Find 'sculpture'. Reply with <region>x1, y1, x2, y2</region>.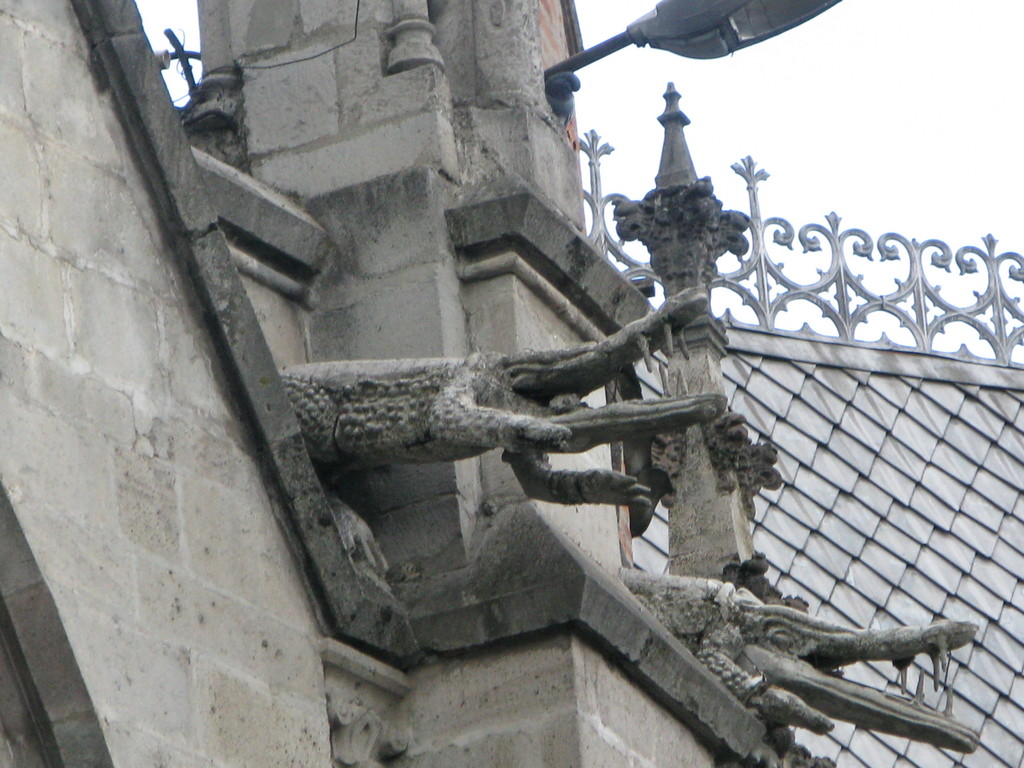
<region>282, 283, 726, 575</region>.
